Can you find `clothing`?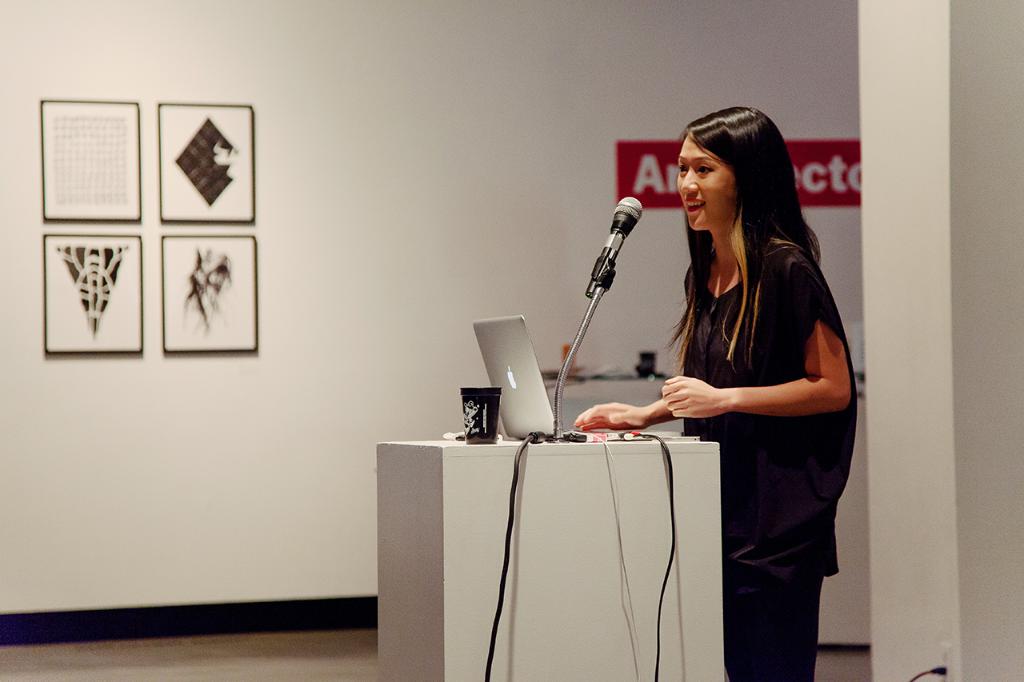
Yes, bounding box: (x1=644, y1=163, x2=851, y2=624).
